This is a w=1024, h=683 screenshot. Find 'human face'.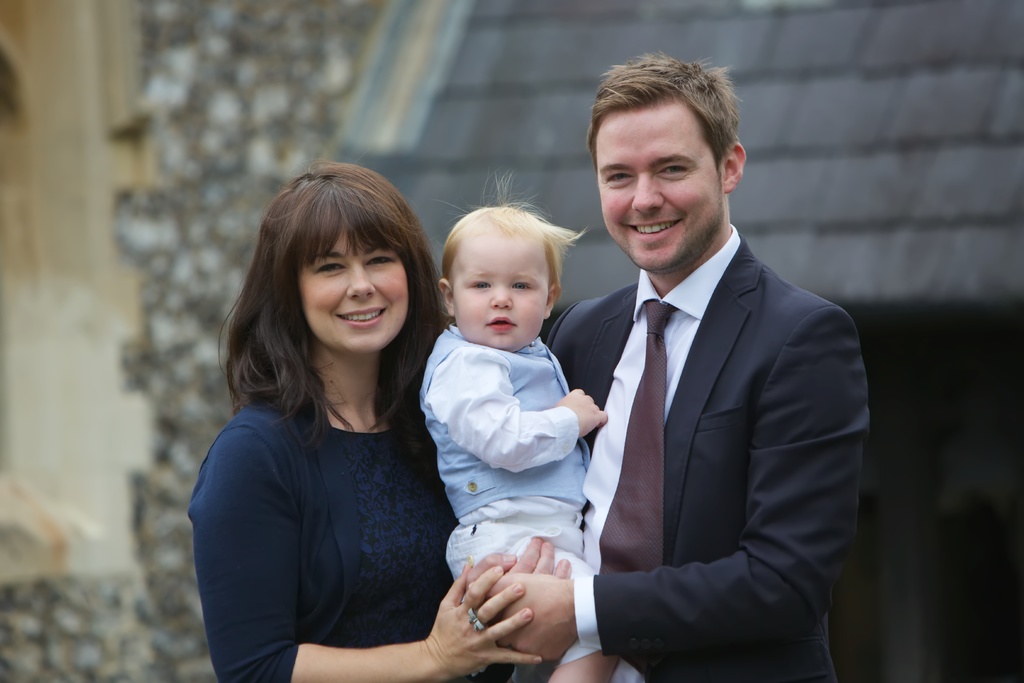
Bounding box: bbox=[596, 104, 717, 268].
